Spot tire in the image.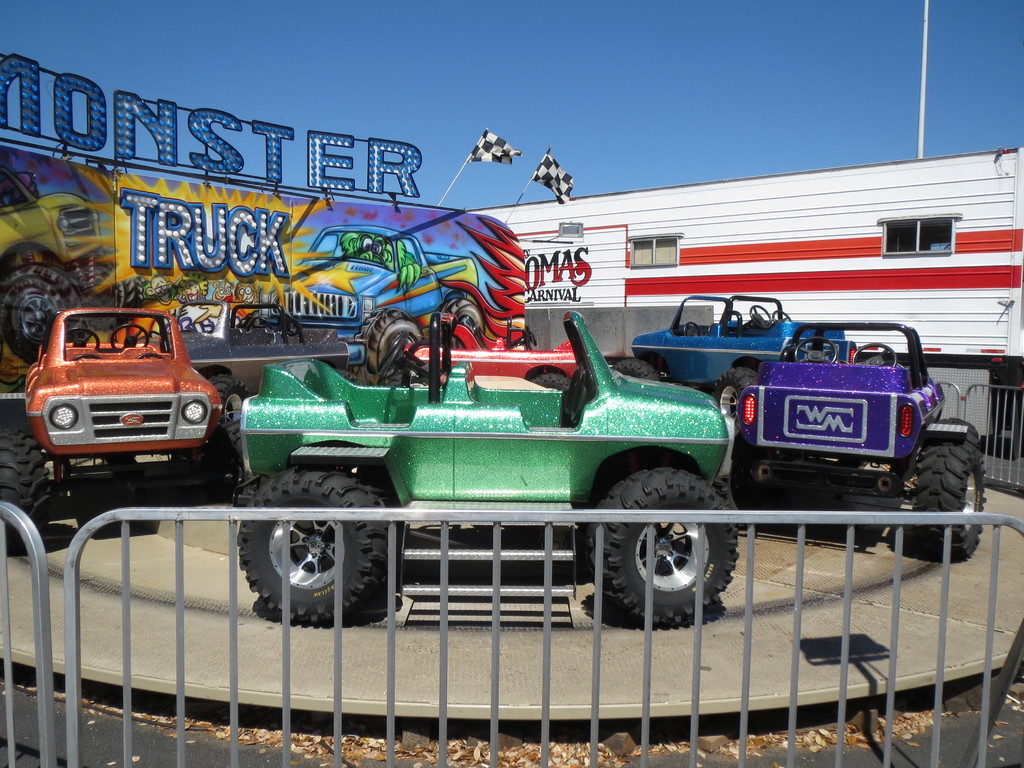
tire found at box=[612, 357, 661, 378].
